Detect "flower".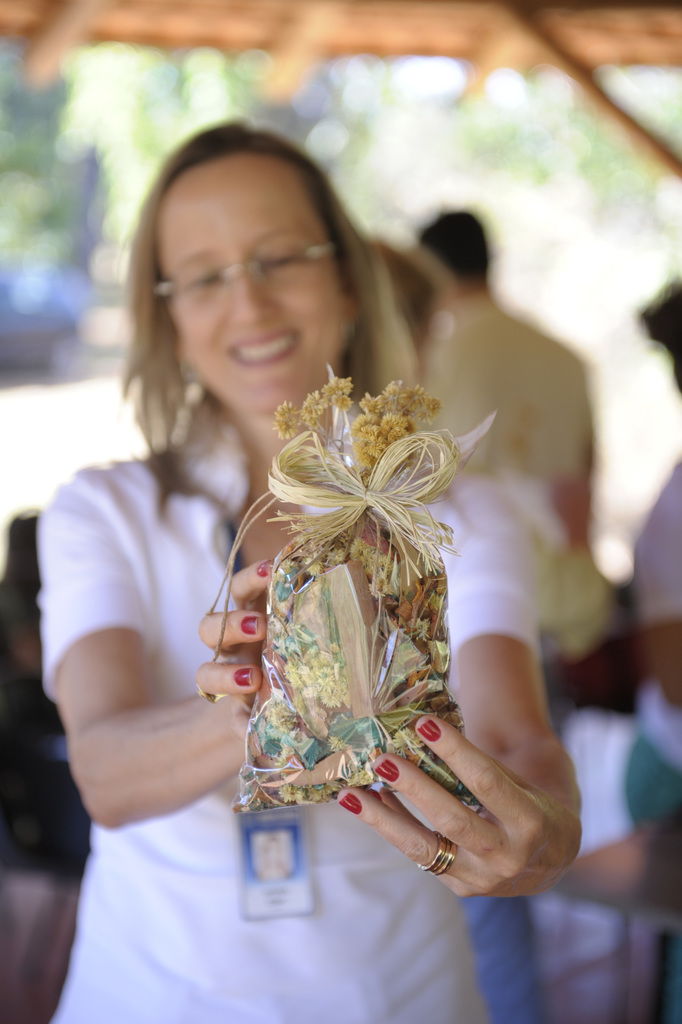
Detected at (x1=340, y1=378, x2=453, y2=479).
